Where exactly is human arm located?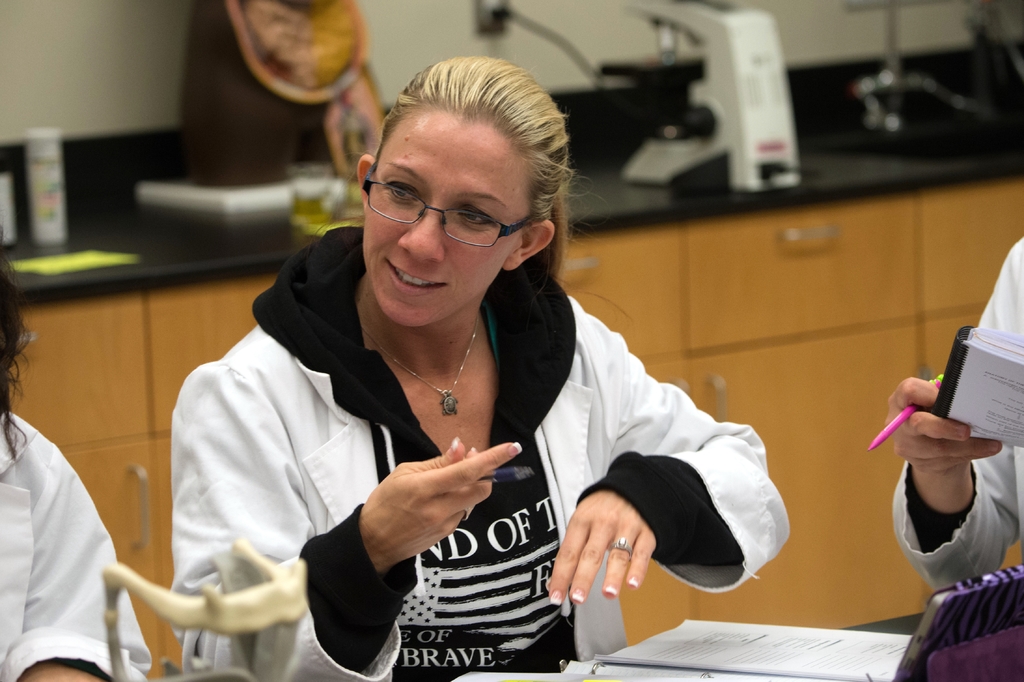
Its bounding box is detection(546, 294, 789, 612).
